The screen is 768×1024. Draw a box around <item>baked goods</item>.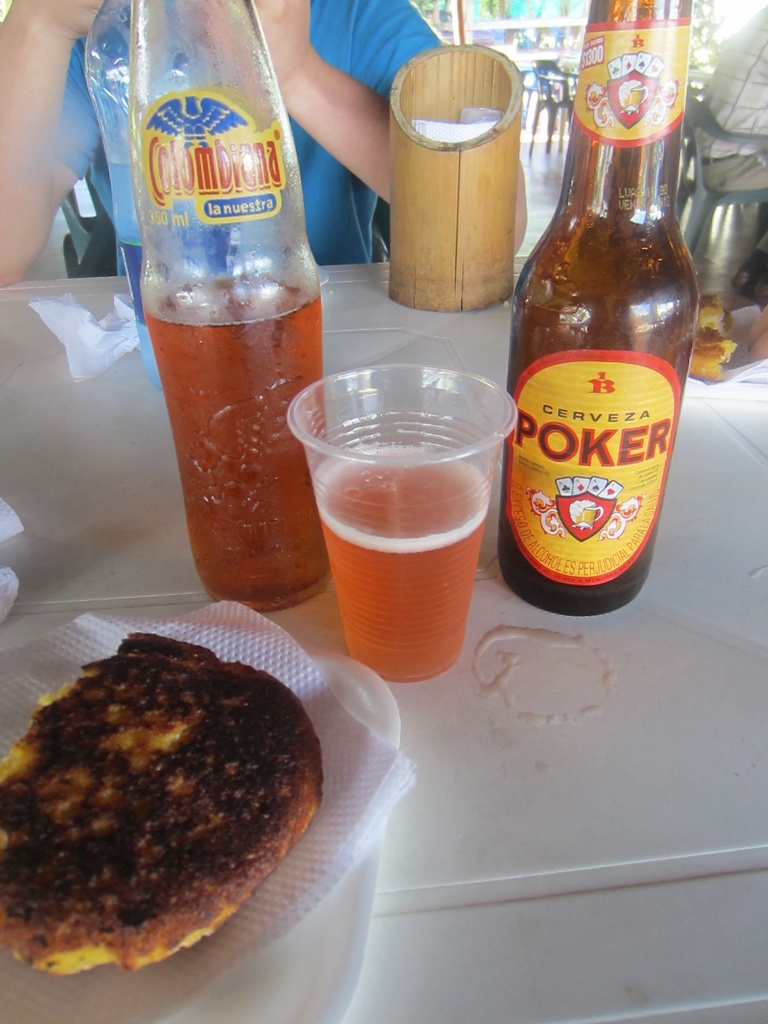
0/635/325/981.
